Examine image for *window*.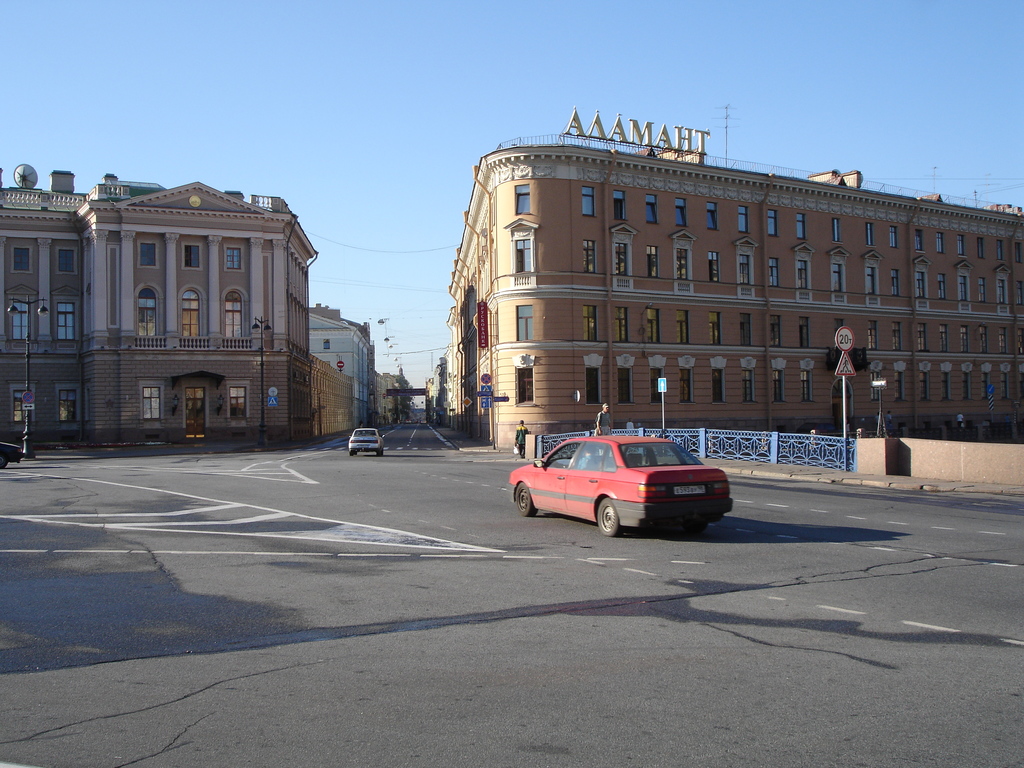
Examination result: detection(674, 309, 689, 345).
